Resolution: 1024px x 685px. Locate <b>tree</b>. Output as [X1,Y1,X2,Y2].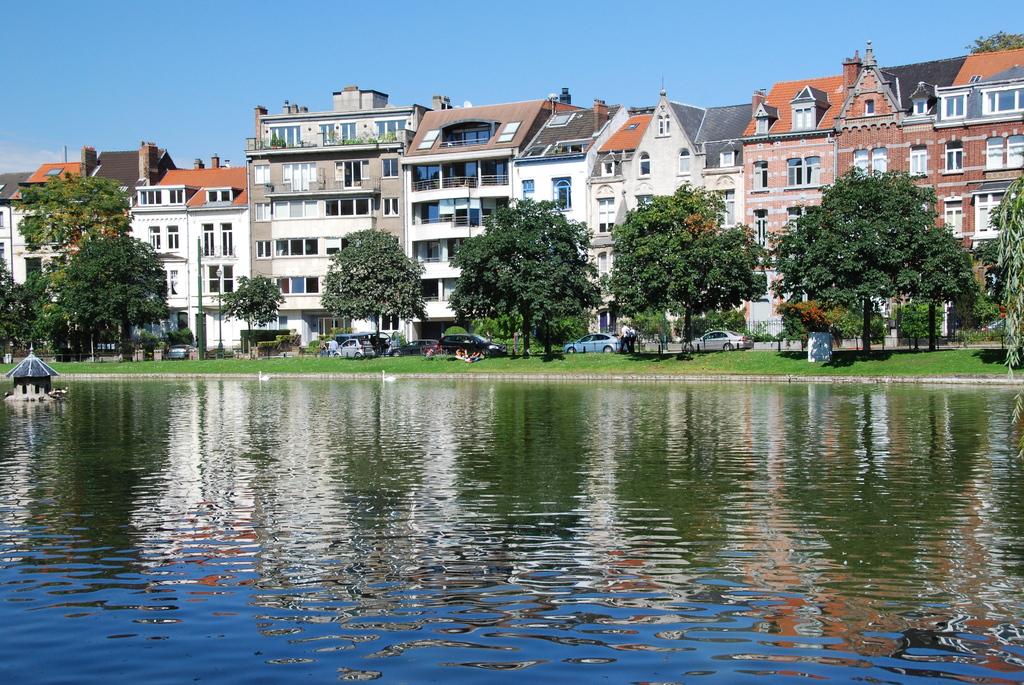
[51,224,184,363].
